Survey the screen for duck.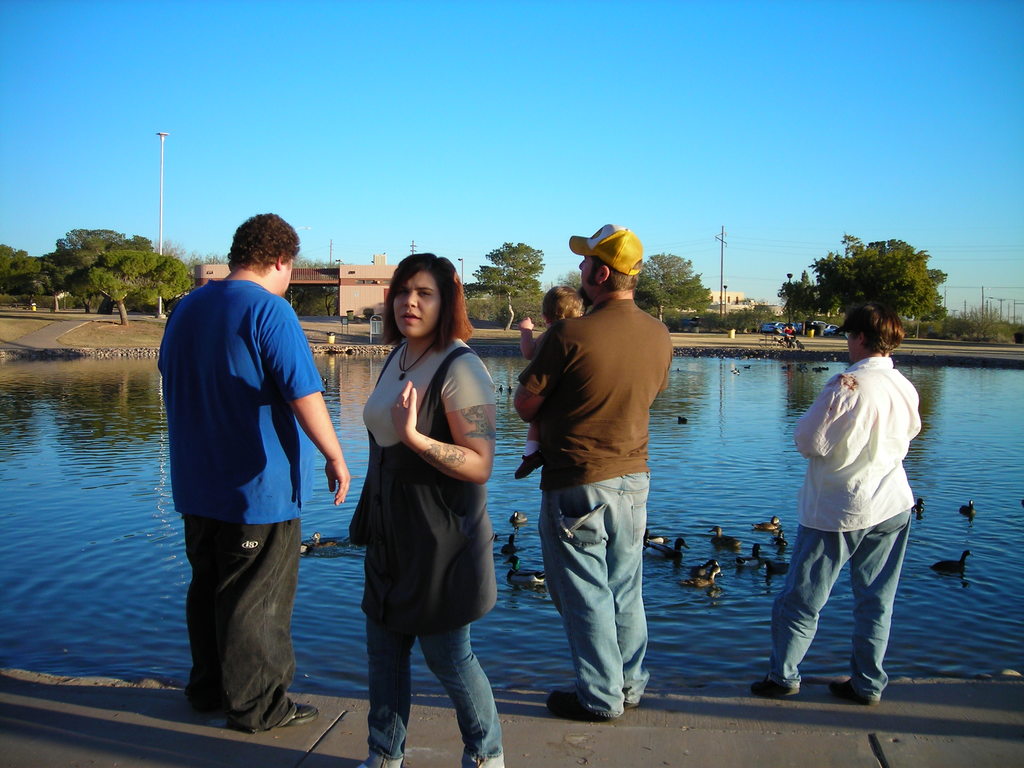
Survey found: (961,499,980,525).
